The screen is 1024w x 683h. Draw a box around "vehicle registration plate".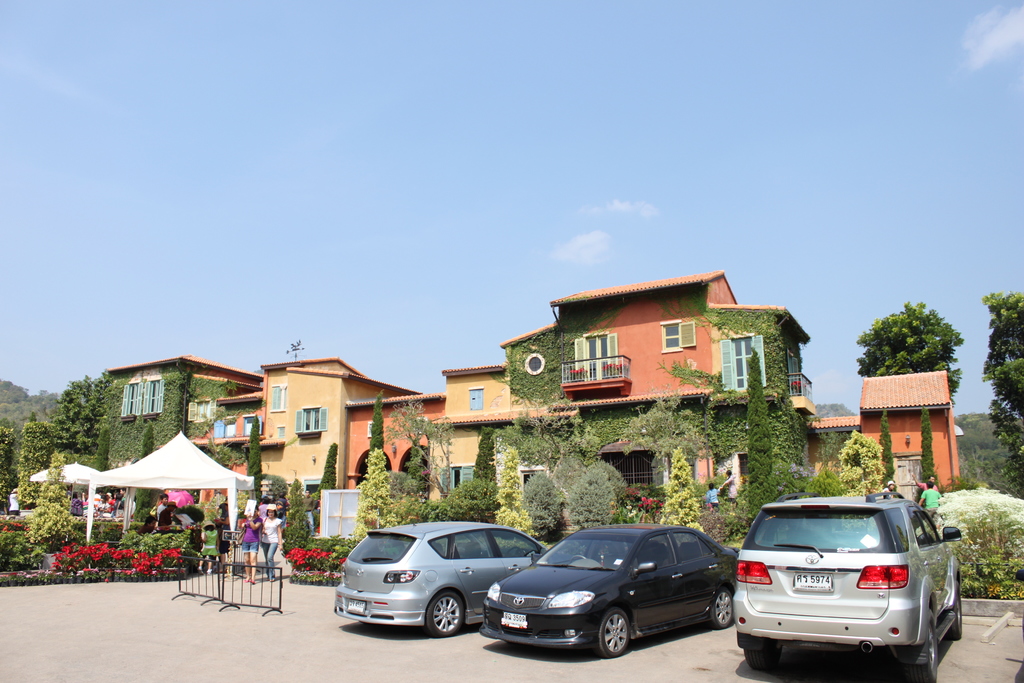
bbox=[504, 611, 525, 623].
